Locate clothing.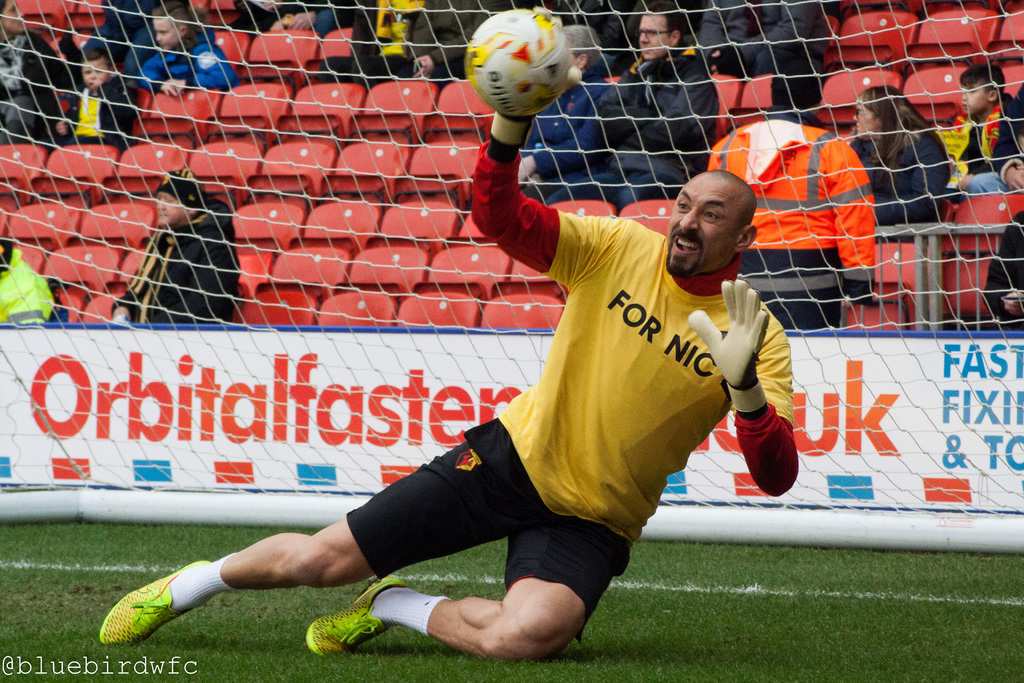
Bounding box: x1=113, y1=165, x2=244, y2=326.
